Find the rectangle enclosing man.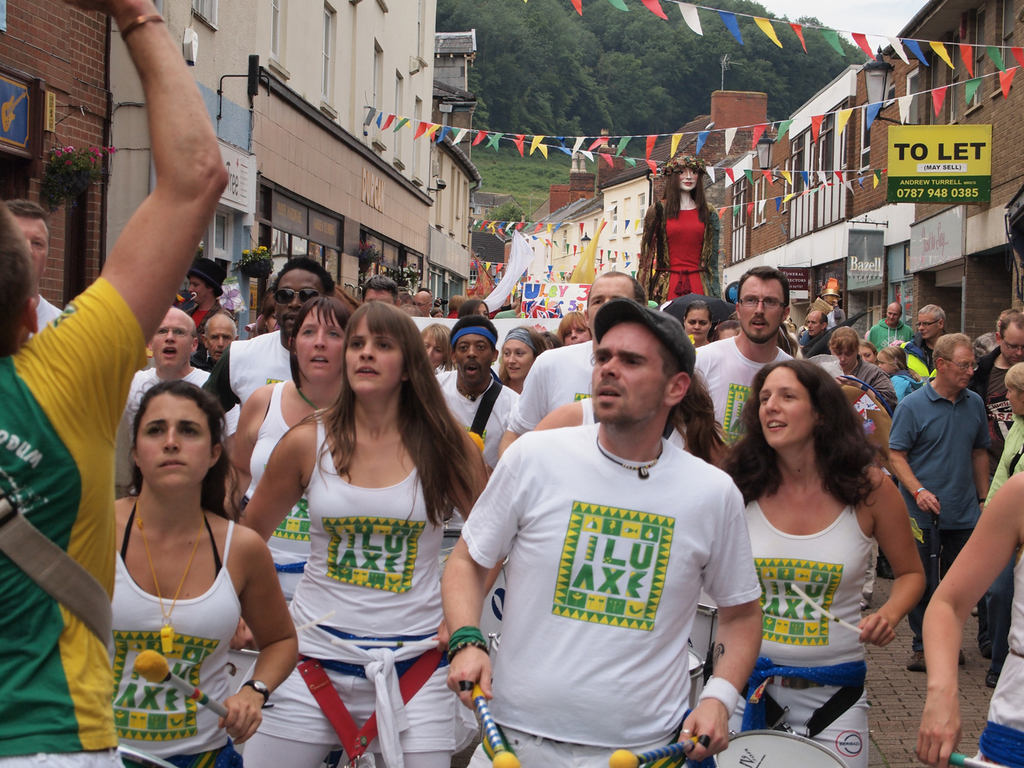
{"x1": 0, "y1": 191, "x2": 72, "y2": 331}.
